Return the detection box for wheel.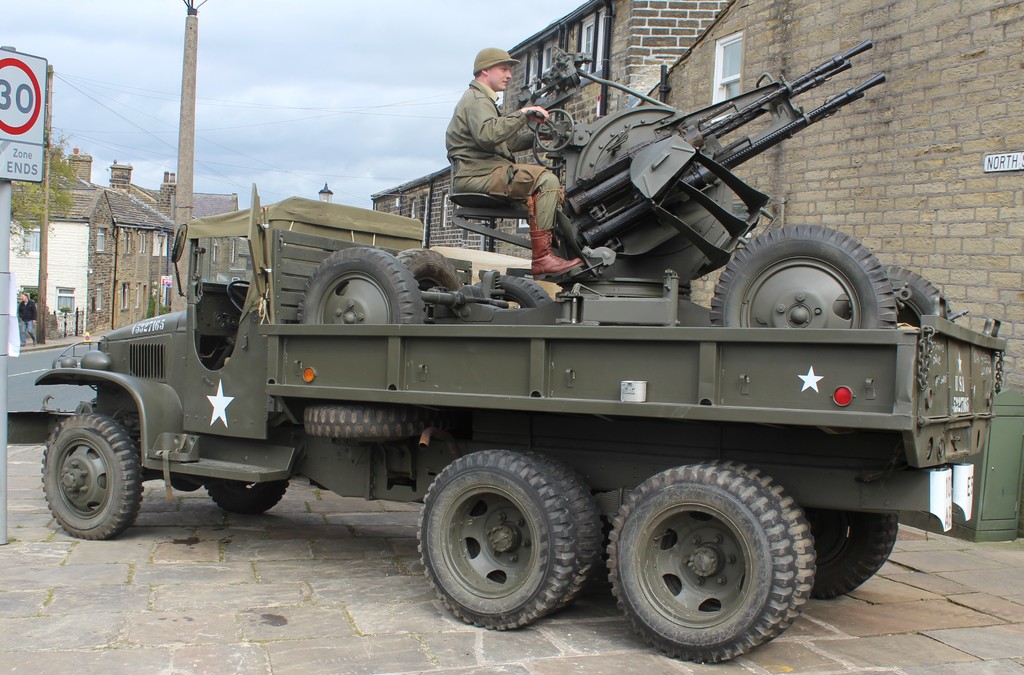
crop(888, 266, 953, 333).
